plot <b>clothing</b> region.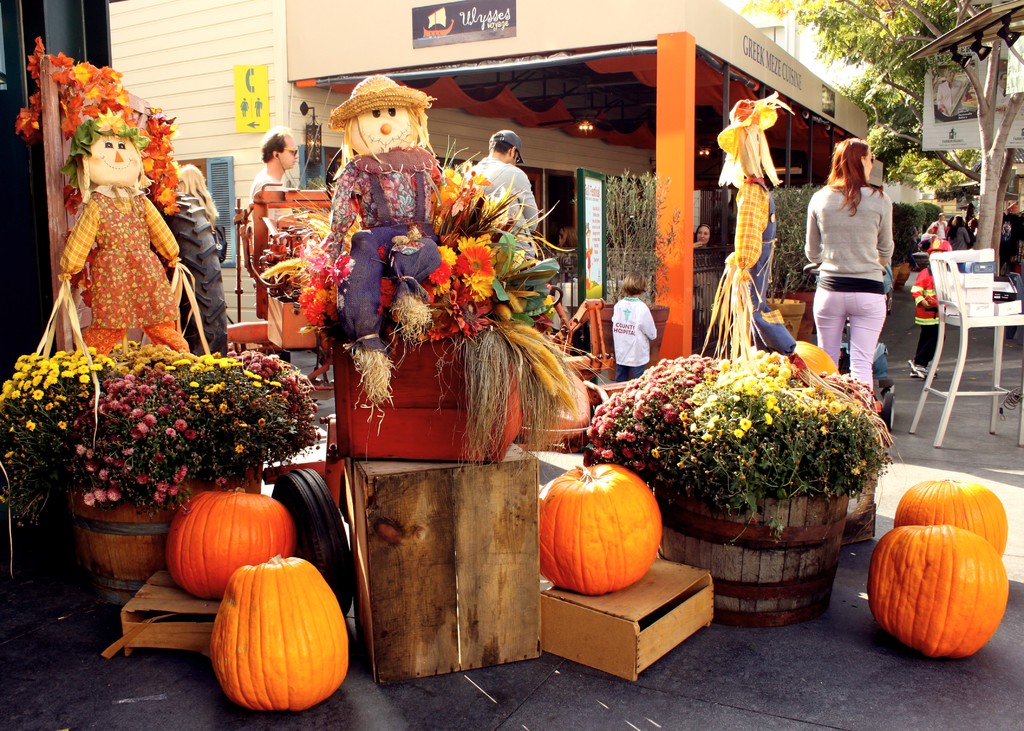
Plotted at bbox=[319, 157, 431, 349].
